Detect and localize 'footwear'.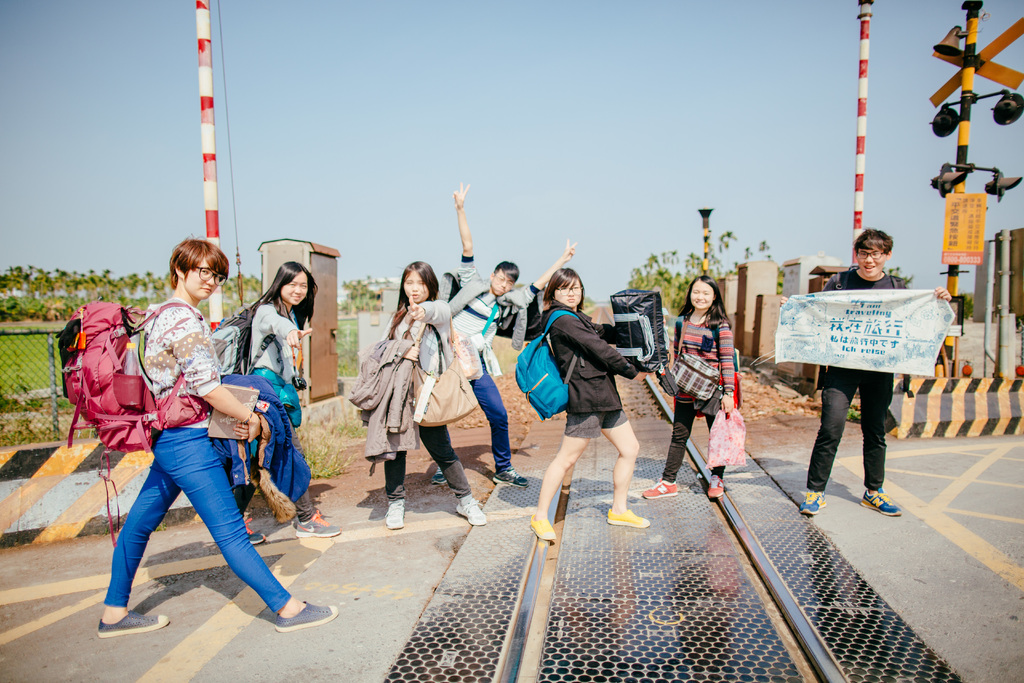
Localized at 383:498:406:531.
